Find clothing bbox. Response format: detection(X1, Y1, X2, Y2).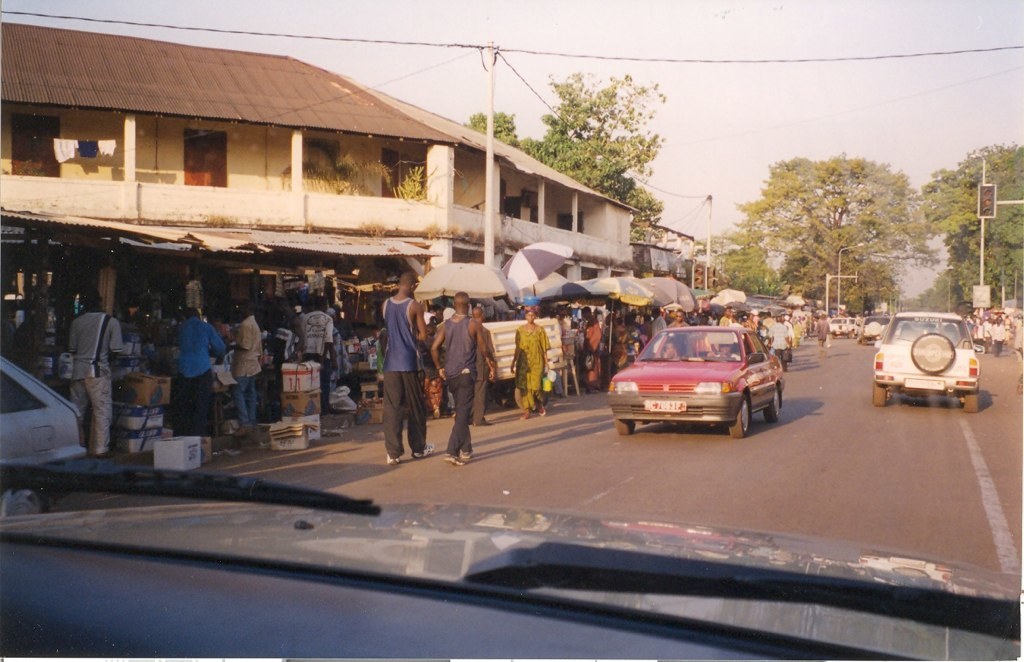
detection(169, 318, 227, 436).
